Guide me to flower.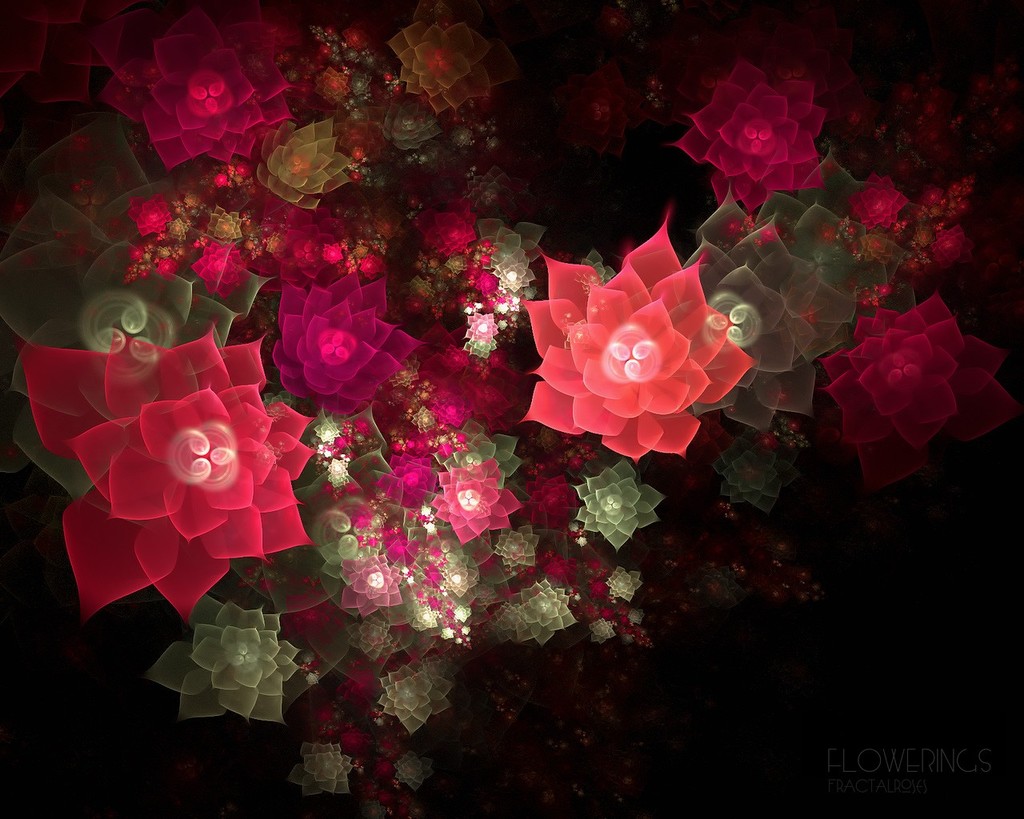
Guidance: x1=20, y1=318, x2=315, y2=637.
